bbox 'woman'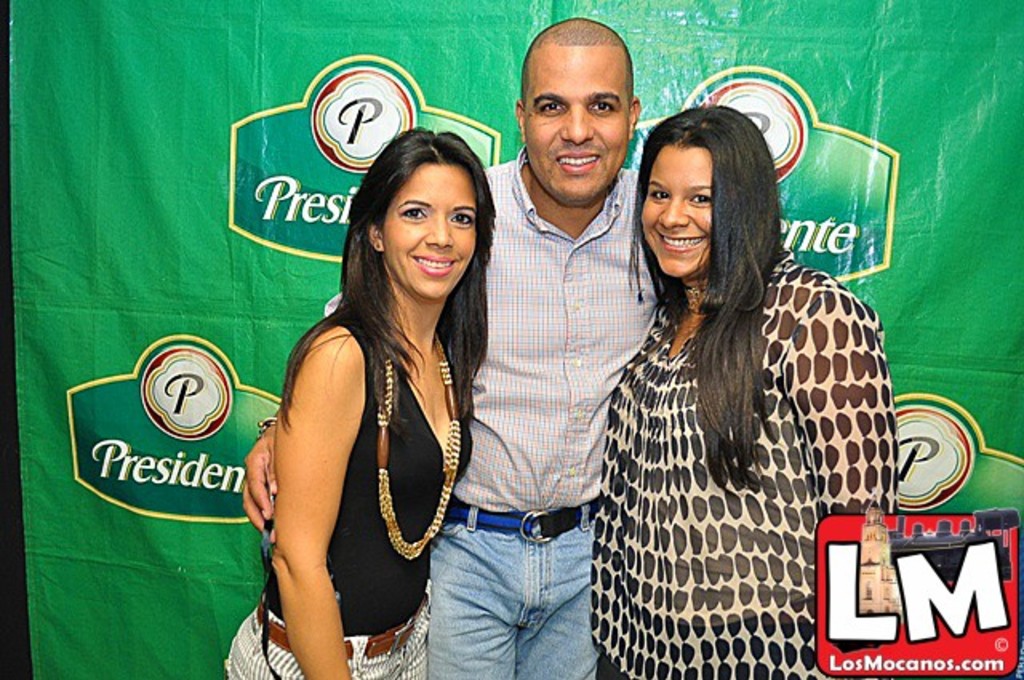
[243, 98, 496, 679]
